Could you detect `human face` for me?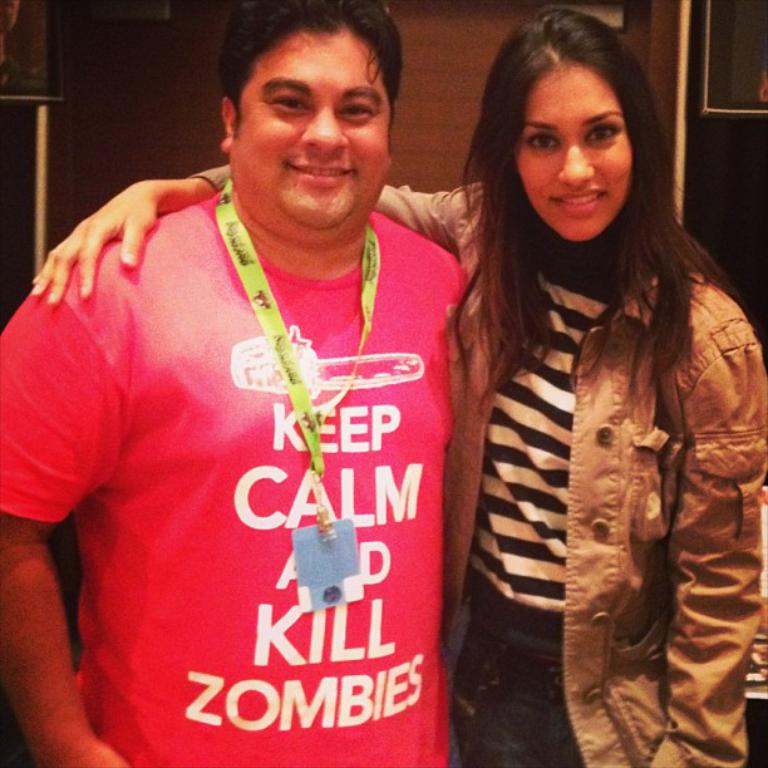
Detection result: [x1=227, y1=35, x2=385, y2=223].
